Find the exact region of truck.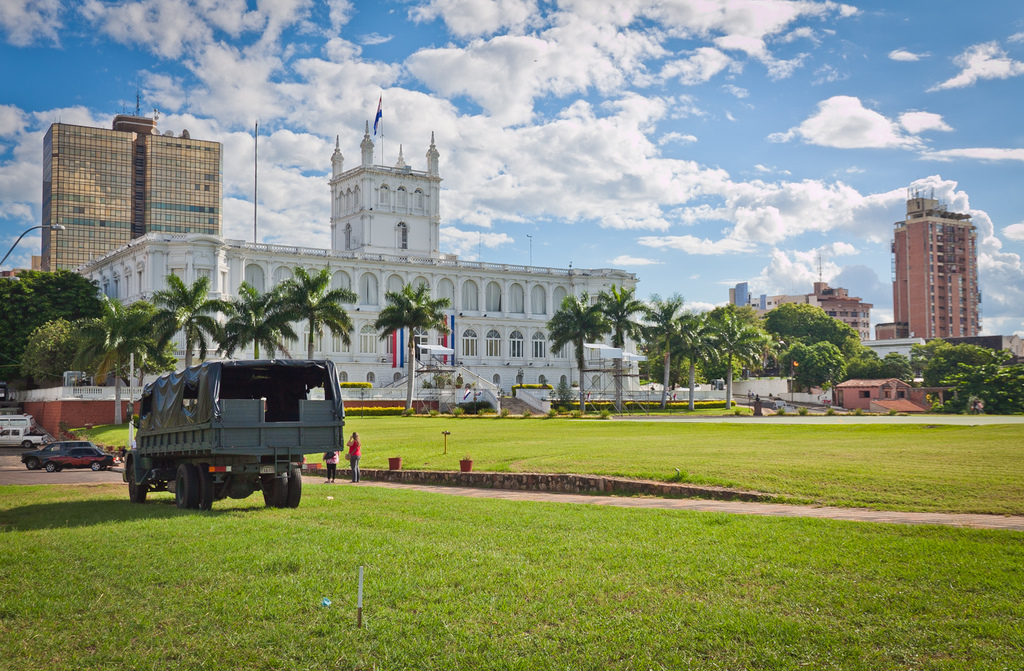
Exact region: 125/353/348/521.
